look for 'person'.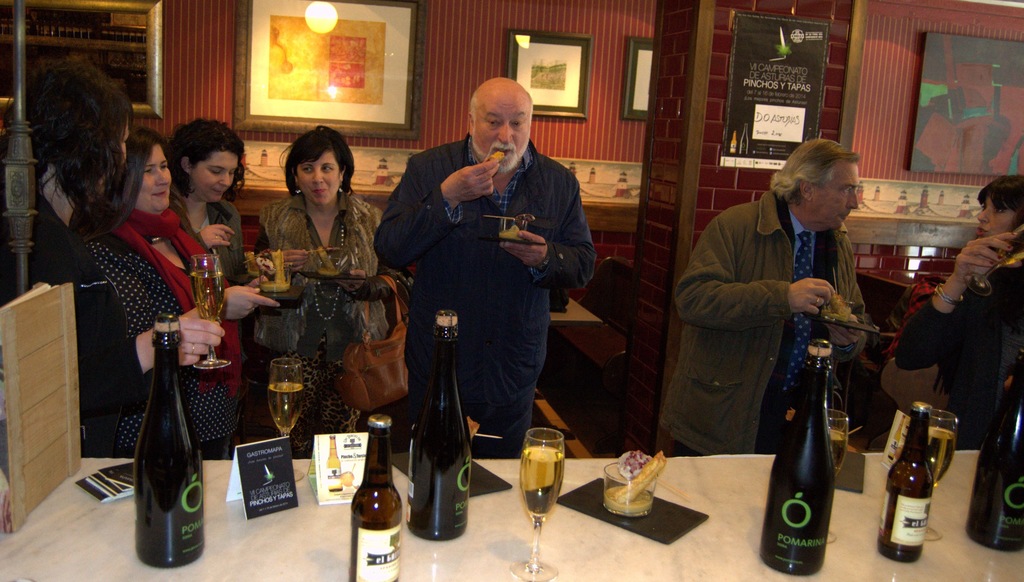
Found: box(165, 112, 261, 290).
